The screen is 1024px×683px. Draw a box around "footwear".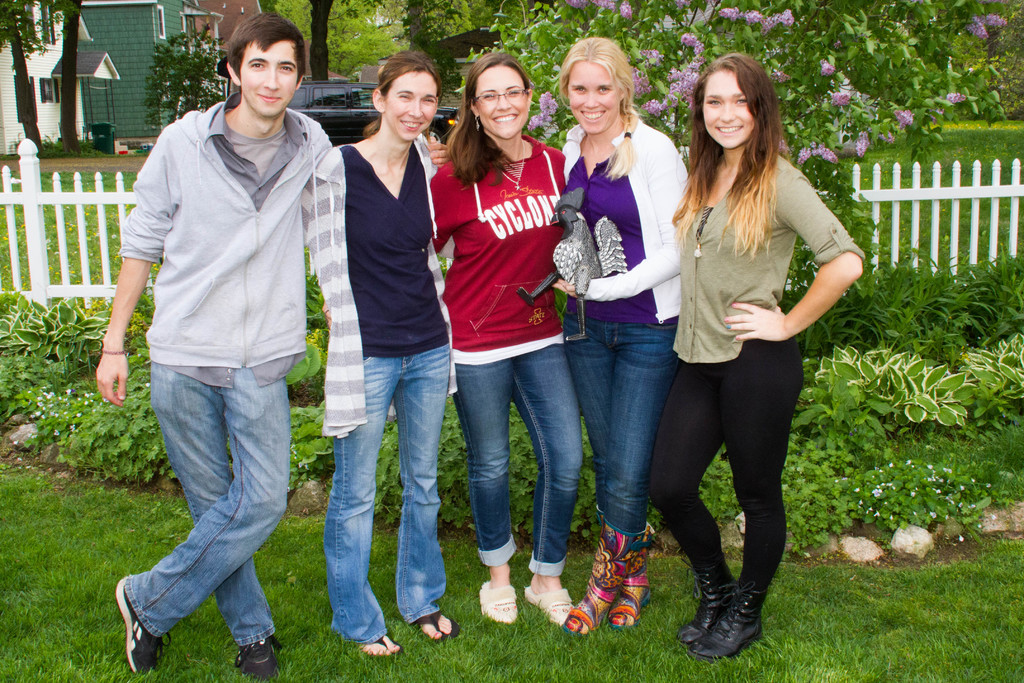
(683, 567, 766, 663).
